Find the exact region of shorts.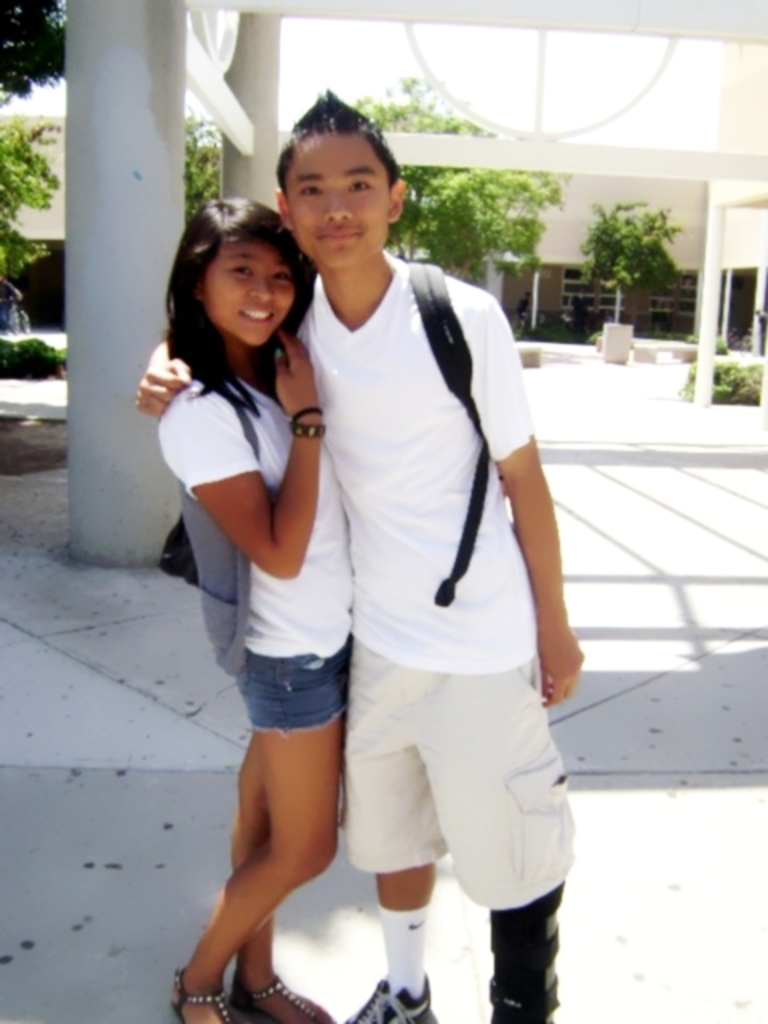
Exact region: [x1=315, y1=624, x2=579, y2=907].
